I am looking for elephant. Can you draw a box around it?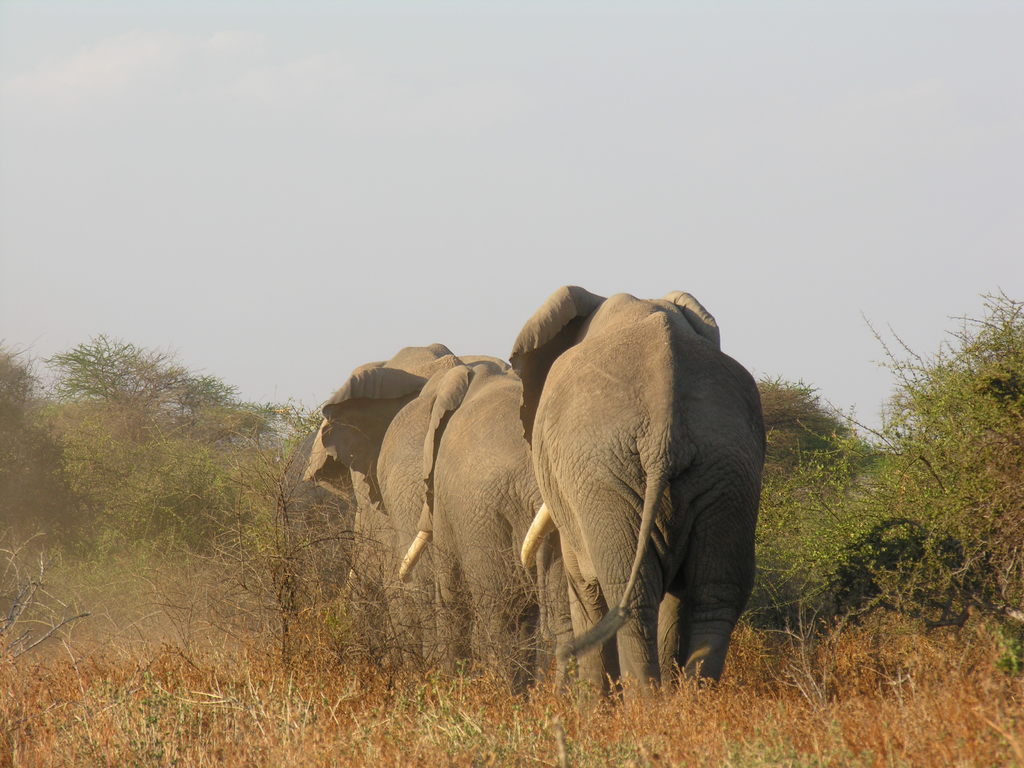
Sure, the bounding box is [300,343,554,684].
